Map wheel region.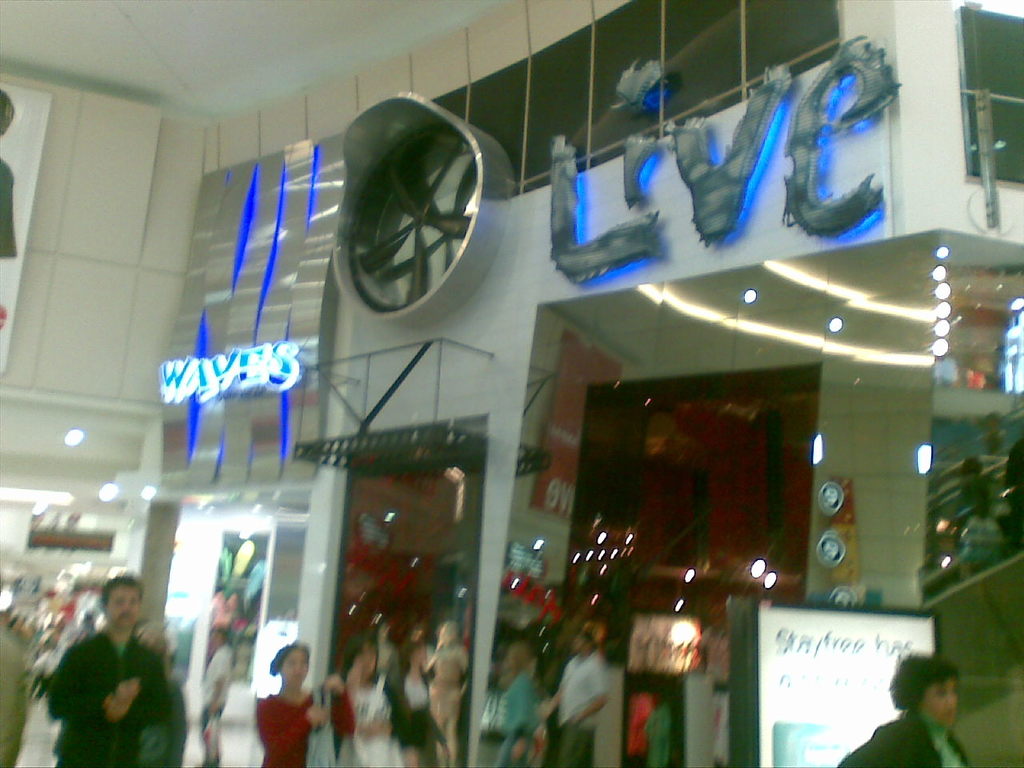
Mapped to {"x1": 324, "y1": 93, "x2": 506, "y2": 322}.
